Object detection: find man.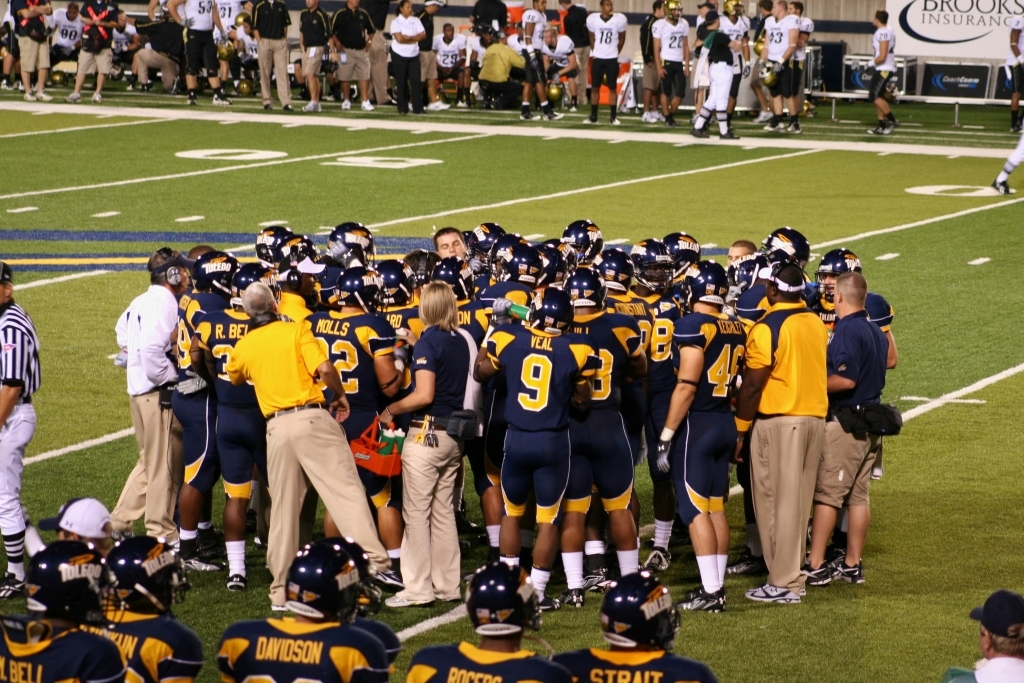
864,12,899,138.
